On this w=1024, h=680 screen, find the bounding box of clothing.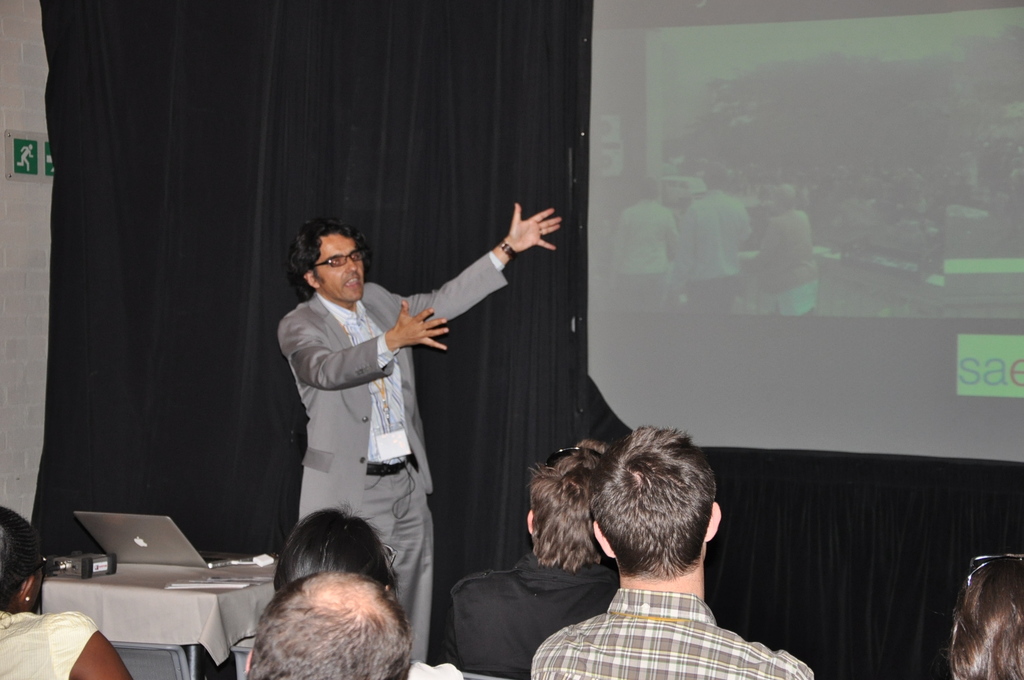
Bounding box: 0, 611, 102, 679.
